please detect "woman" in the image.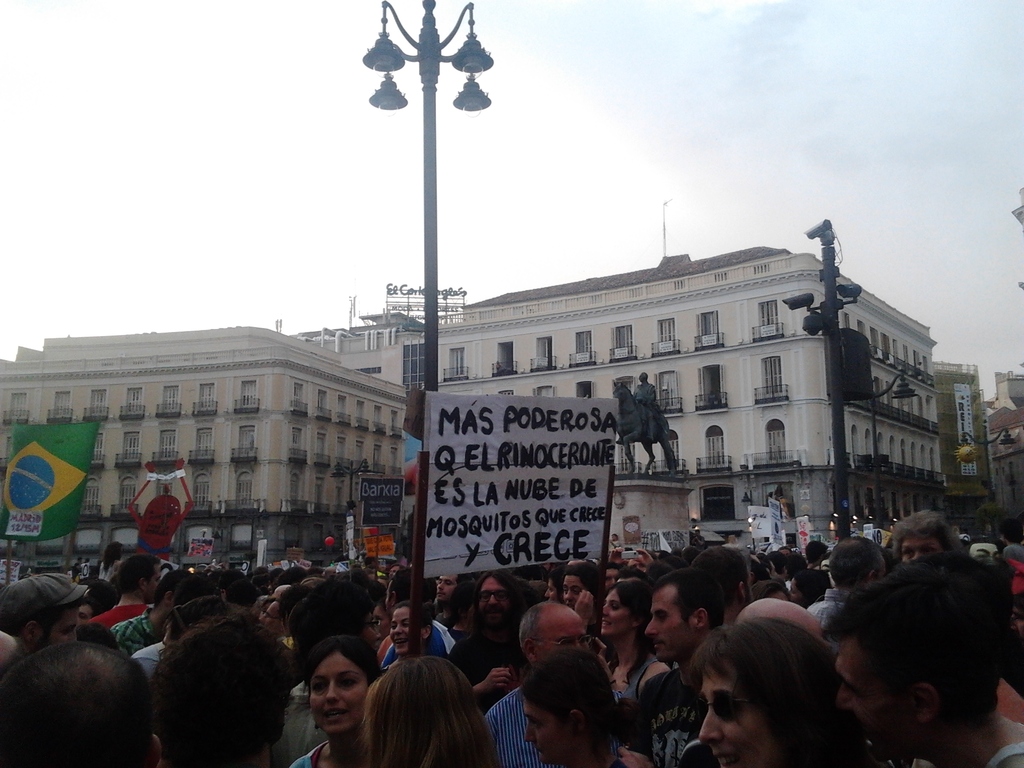
bbox=[287, 637, 413, 767].
